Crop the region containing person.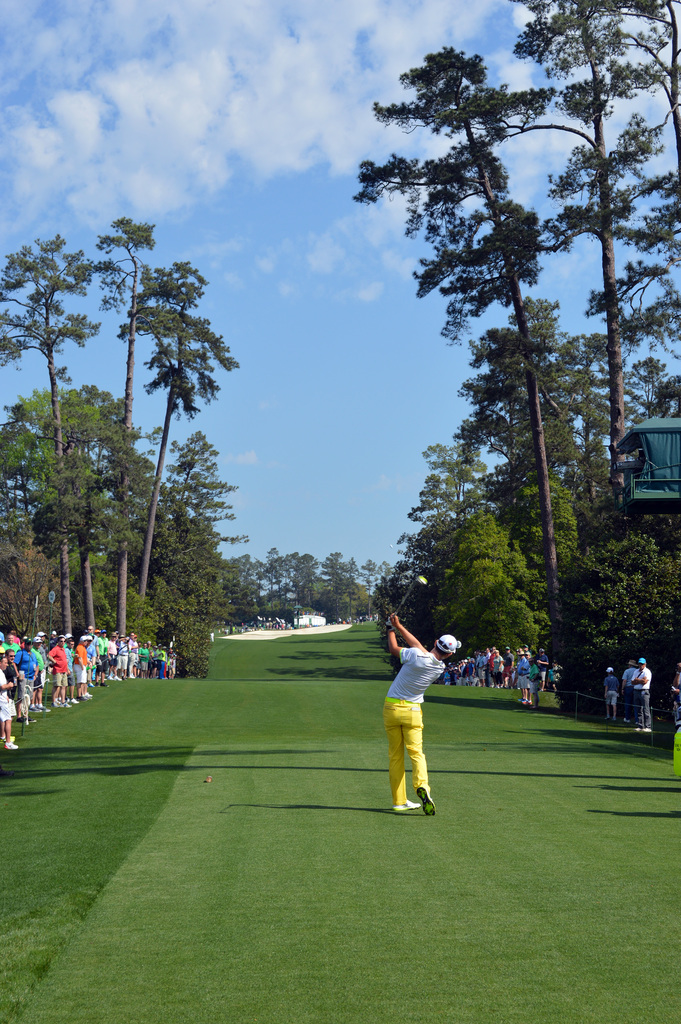
Crop region: detection(126, 632, 137, 677).
